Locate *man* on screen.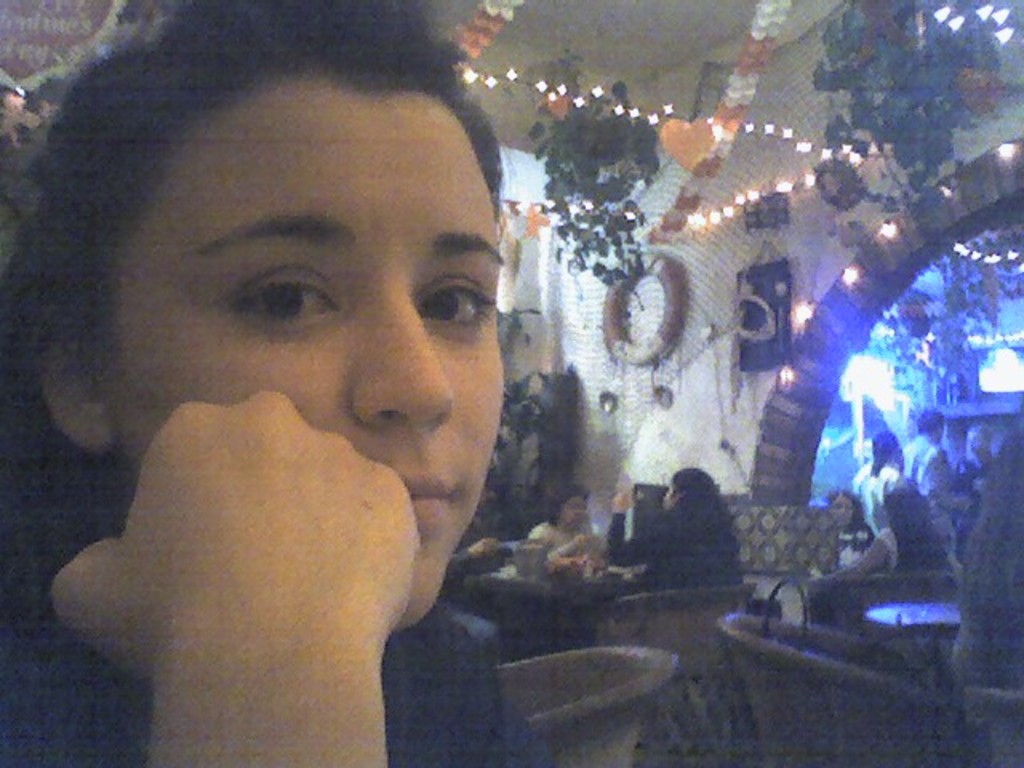
On screen at {"x1": 850, "y1": 429, "x2": 942, "y2": 555}.
